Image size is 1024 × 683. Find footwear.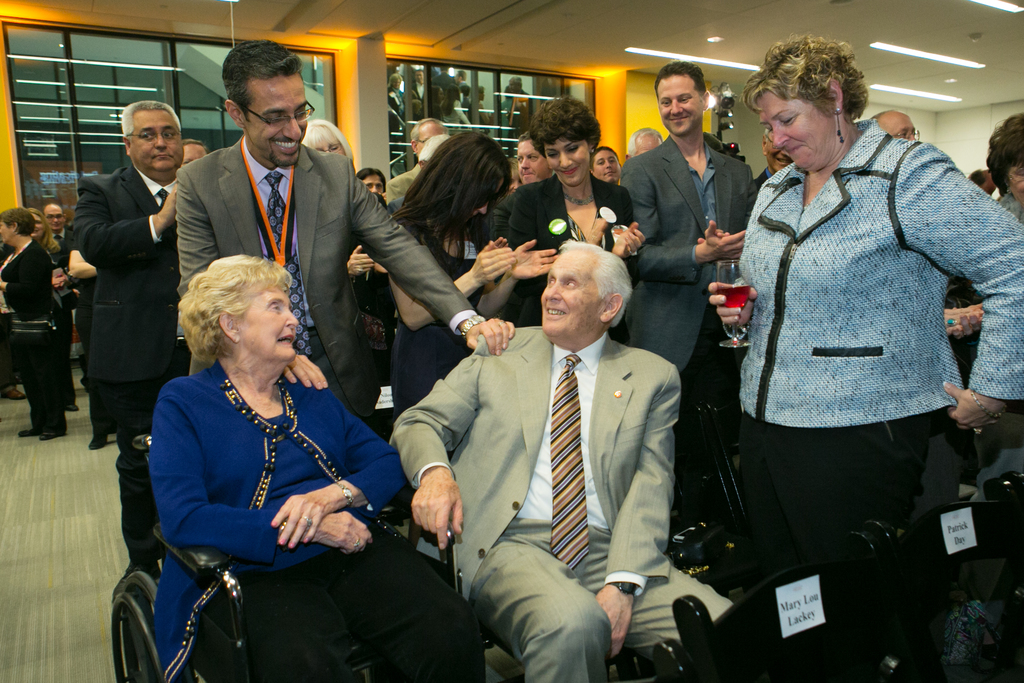
l=66, t=400, r=81, b=412.
